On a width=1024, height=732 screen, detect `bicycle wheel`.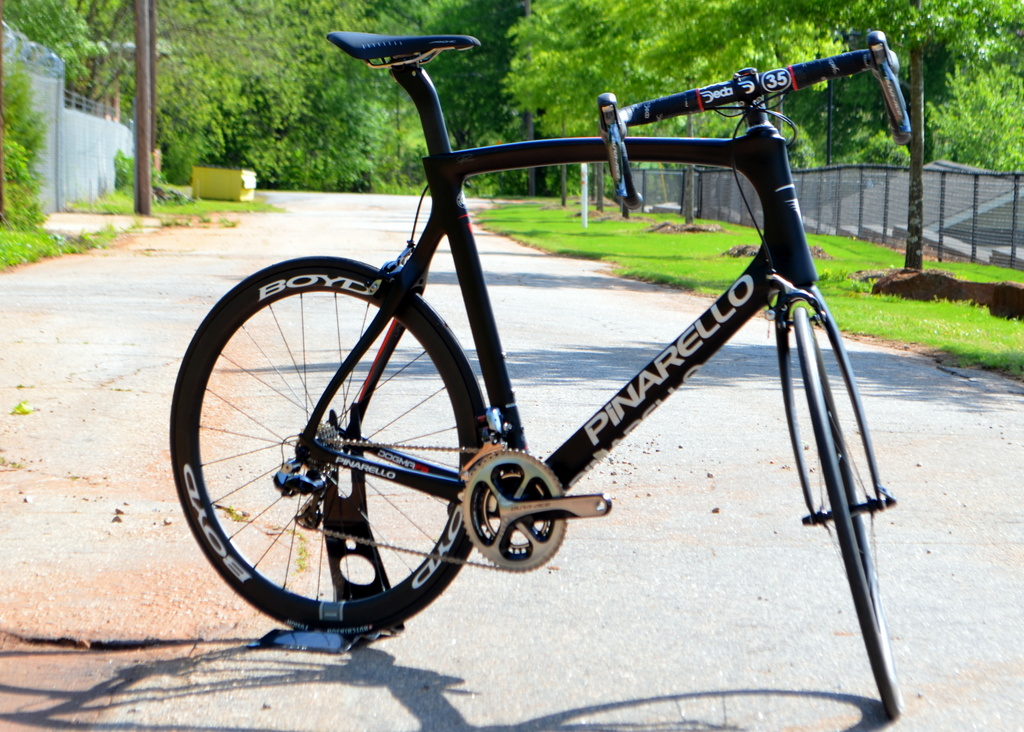
x1=785, y1=307, x2=906, y2=725.
